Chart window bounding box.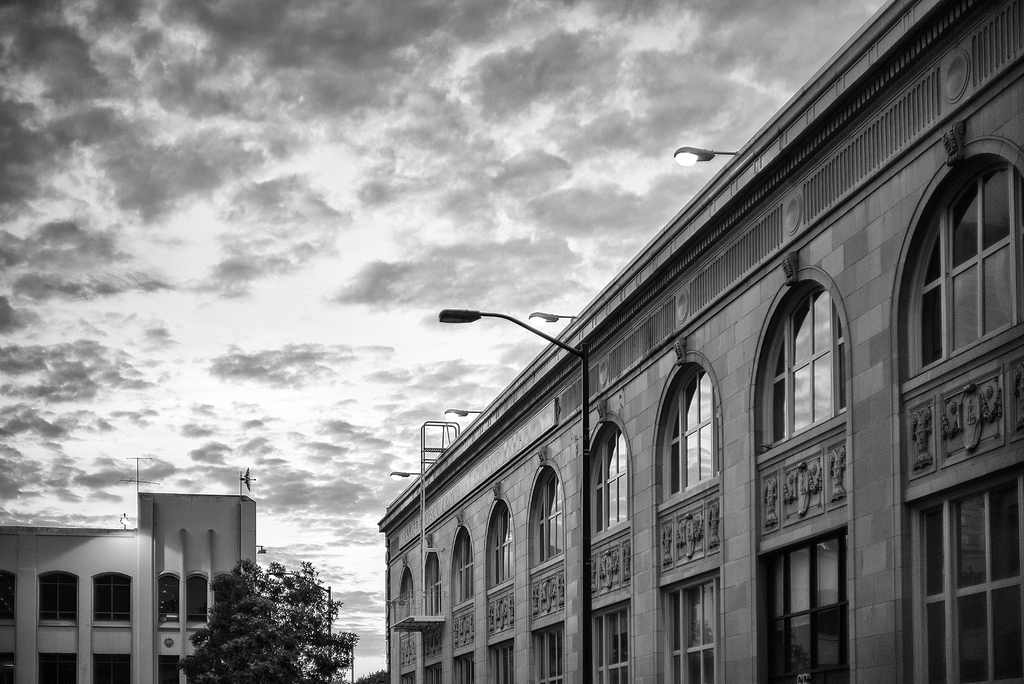
Charted: bbox=(456, 656, 475, 683).
